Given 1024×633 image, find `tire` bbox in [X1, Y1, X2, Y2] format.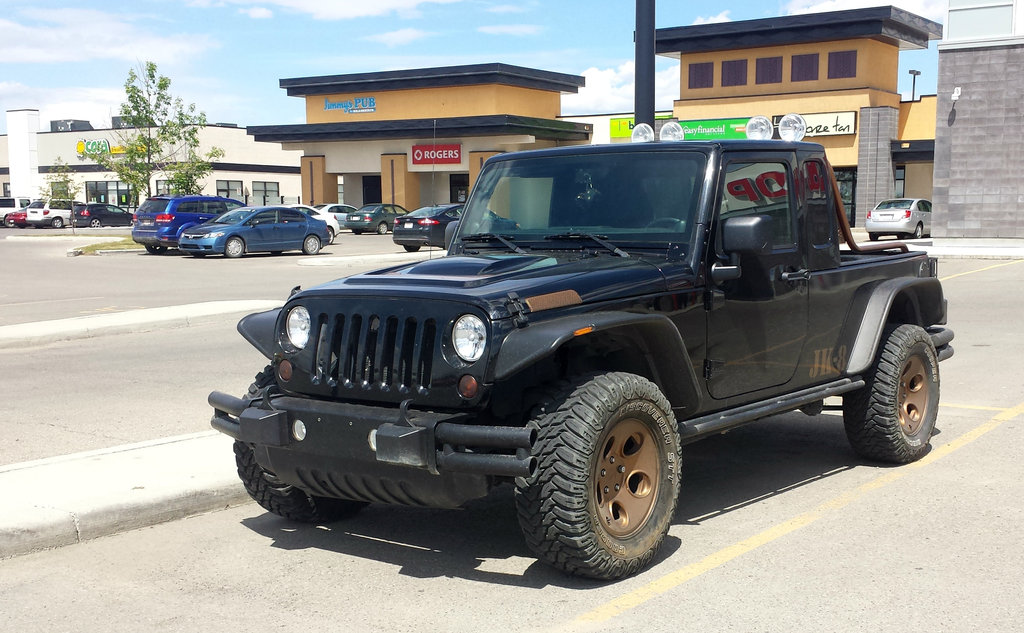
[234, 358, 371, 525].
